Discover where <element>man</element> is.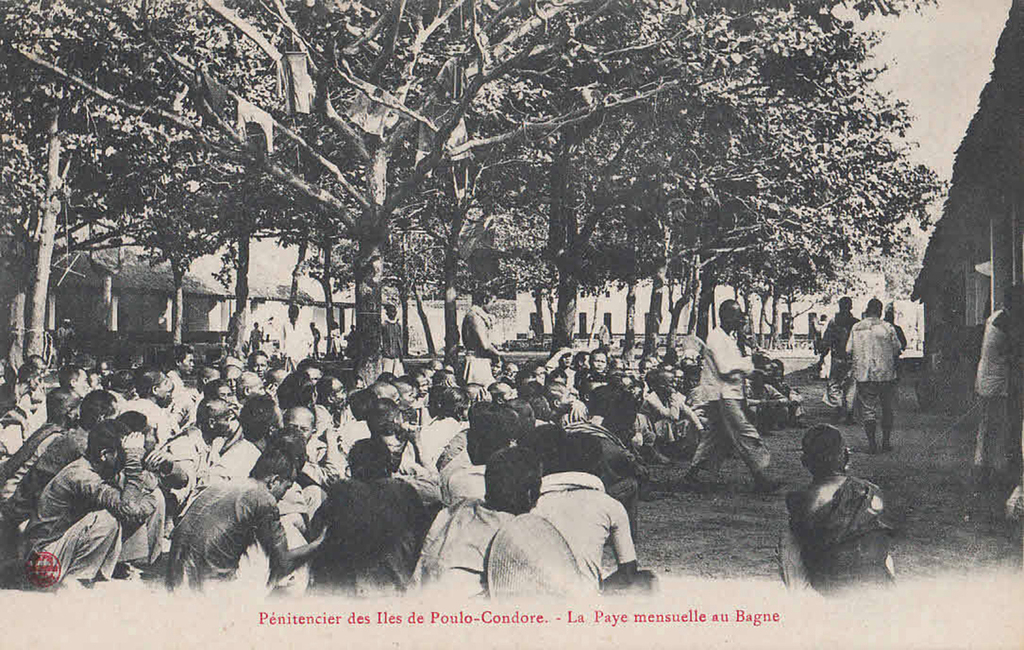
Discovered at <bbox>166, 448, 328, 592</bbox>.
